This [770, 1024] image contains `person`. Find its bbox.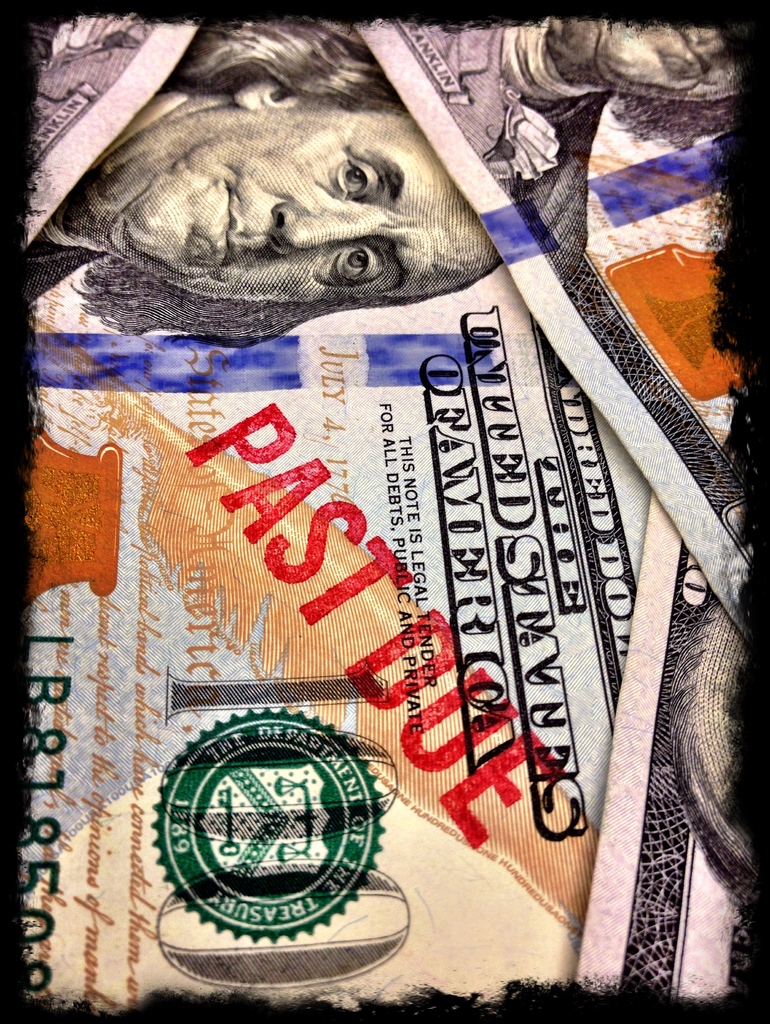
43 15 509 348.
